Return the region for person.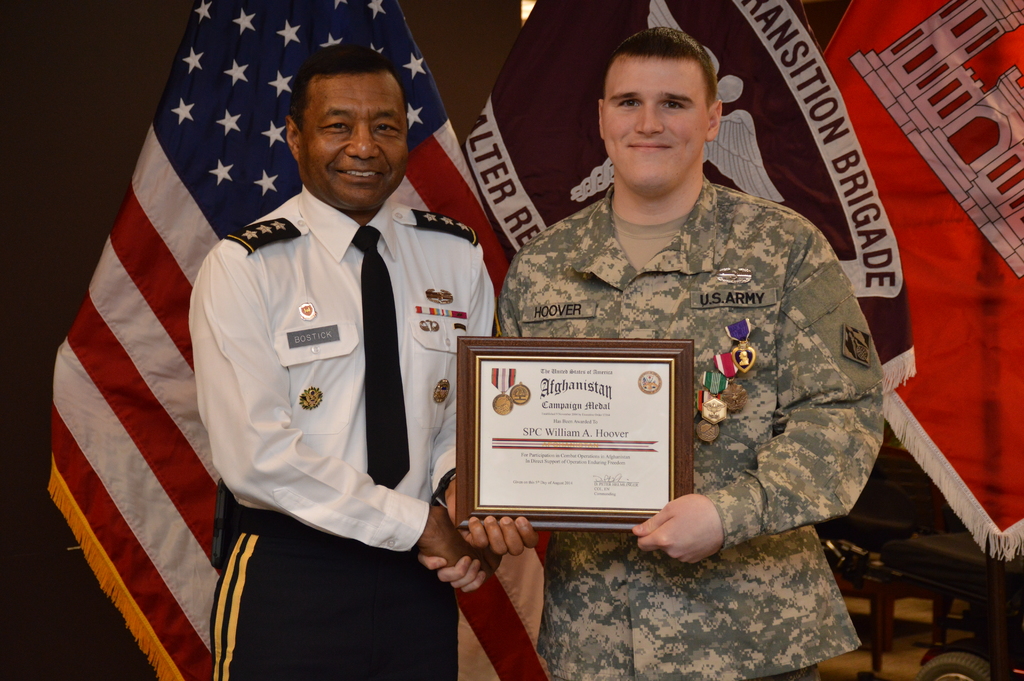
bbox=[495, 80, 893, 644].
